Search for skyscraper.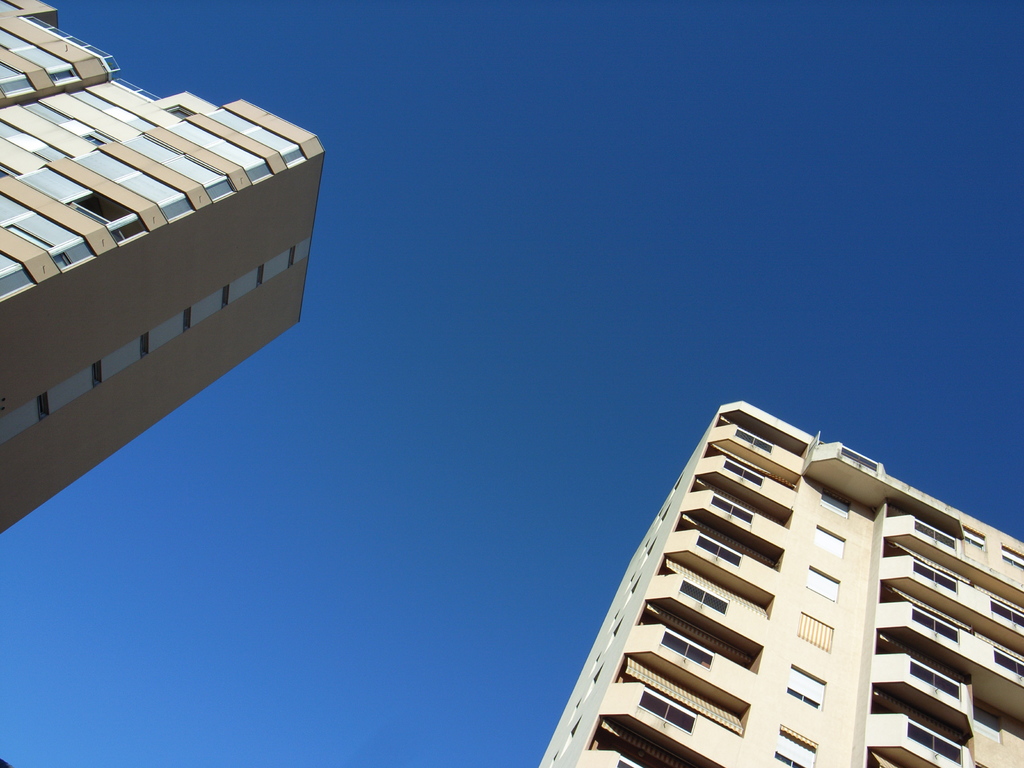
Found at x1=535 y1=397 x2=1023 y2=767.
